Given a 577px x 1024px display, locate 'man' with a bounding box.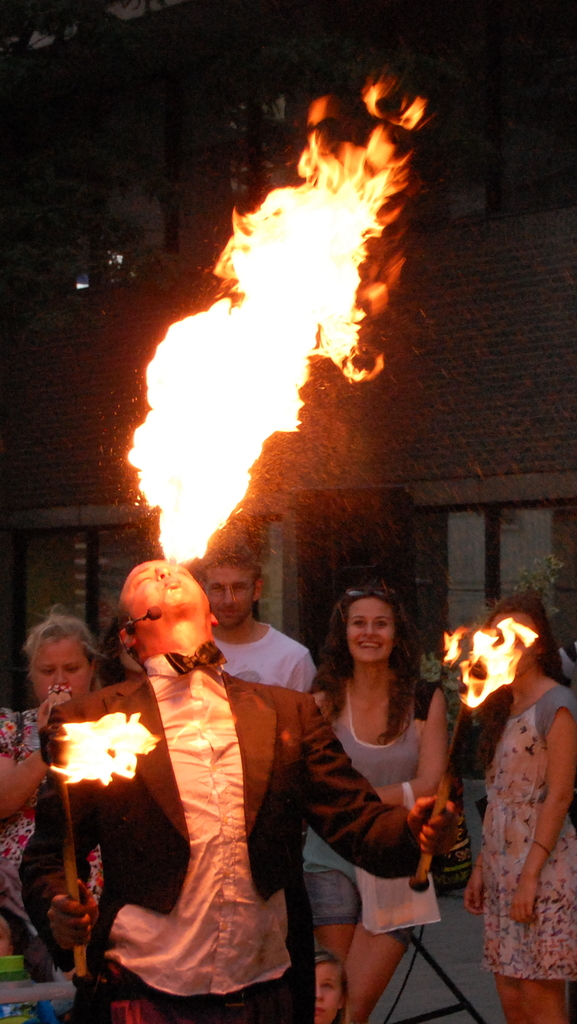
Located: pyautogui.locateOnScreen(51, 554, 456, 1023).
